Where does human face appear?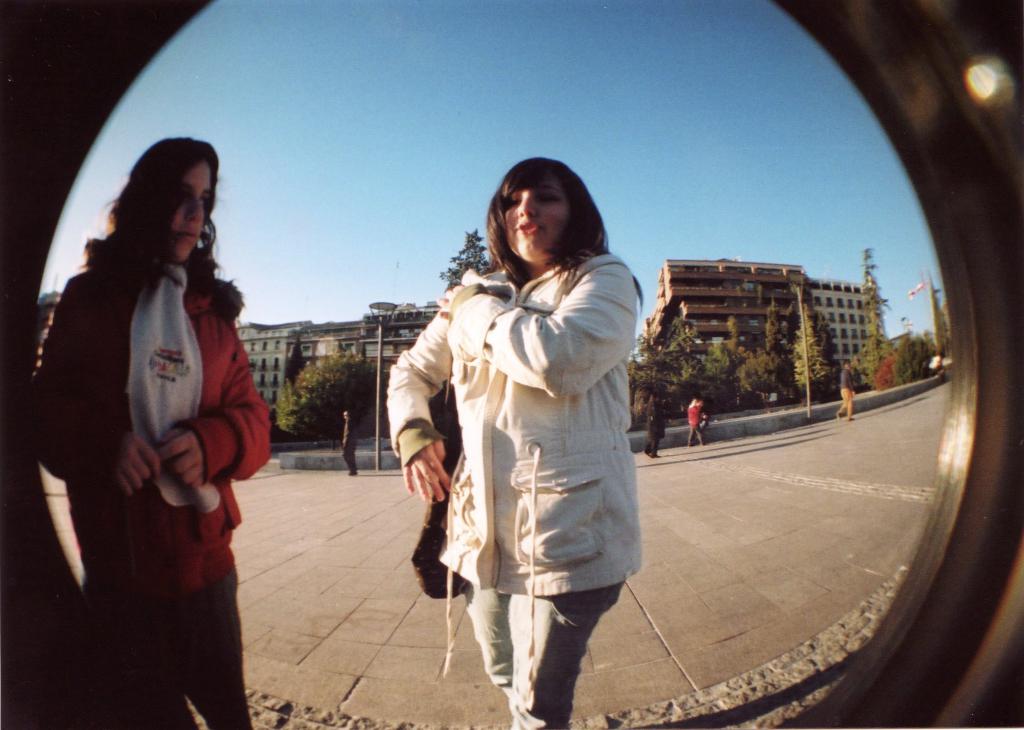
Appears at BBox(504, 179, 570, 263).
